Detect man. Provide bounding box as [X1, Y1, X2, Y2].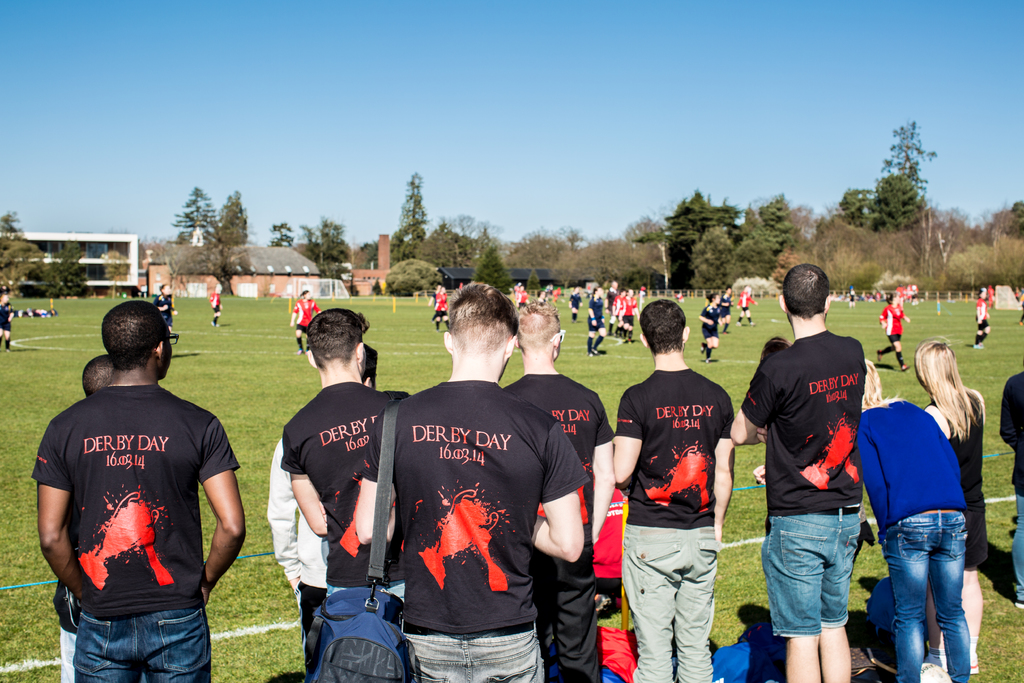
[725, 272, 868, 680].
